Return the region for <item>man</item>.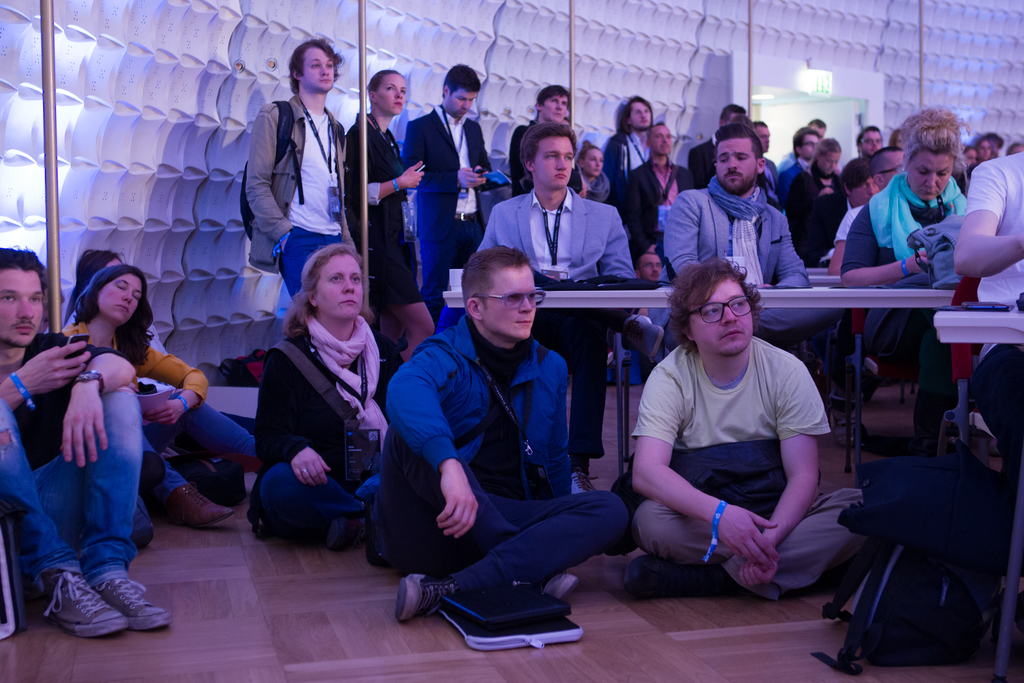
region(0, 242, 169, 641).
